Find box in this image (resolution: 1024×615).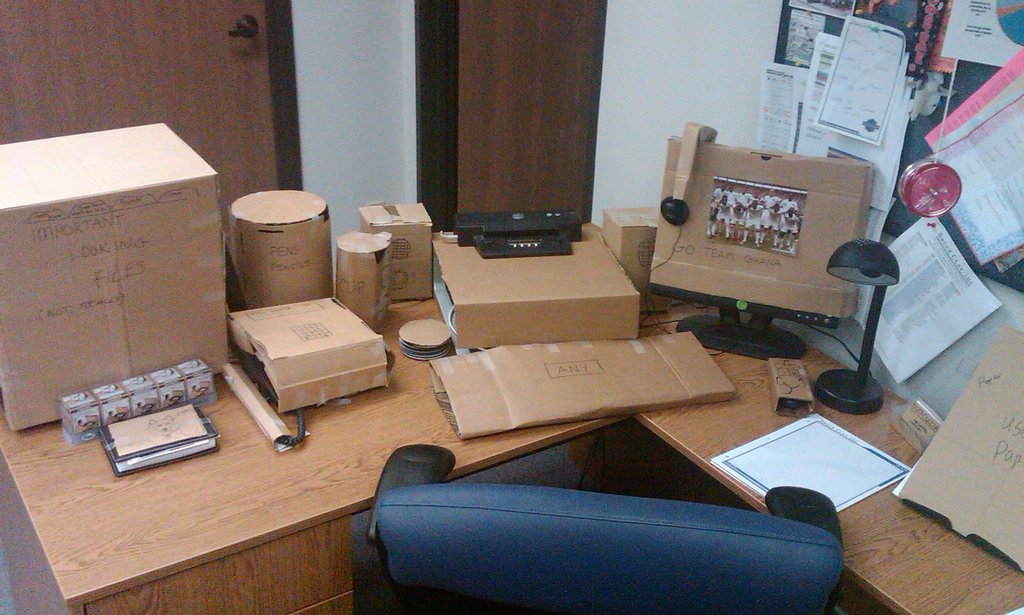
{"x1": 333, "y1": 233, "x2": 396, "y2": 331}.
